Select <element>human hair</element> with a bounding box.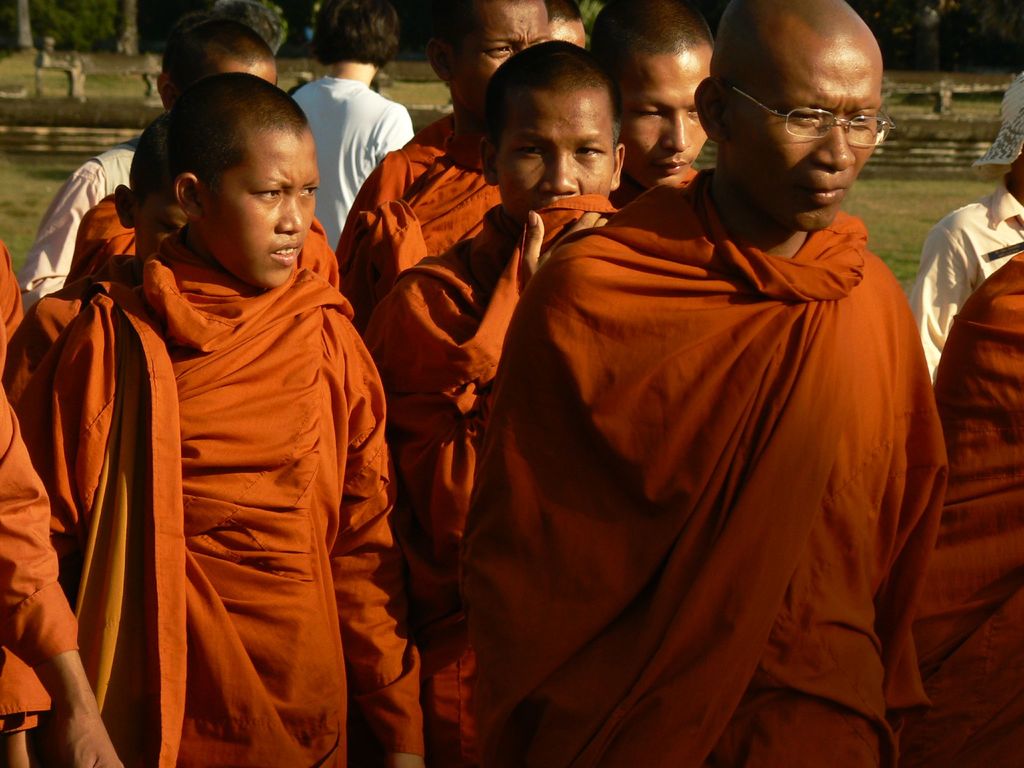
Rect(176, 72, 316, 199).
